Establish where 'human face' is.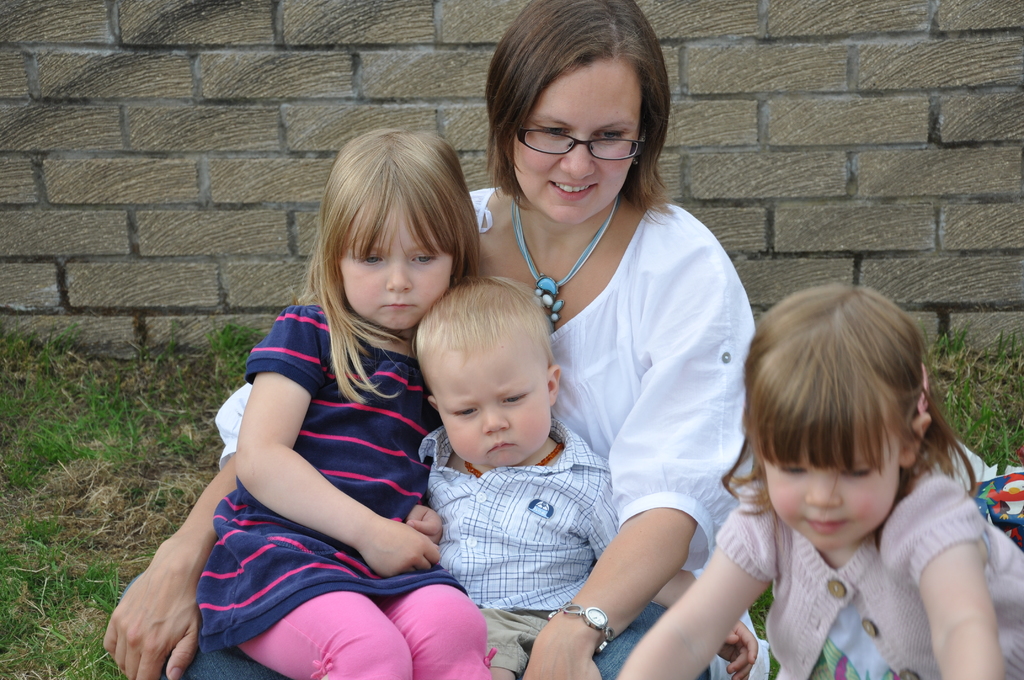
Established at bbox=[765, 430, 900, 551].
